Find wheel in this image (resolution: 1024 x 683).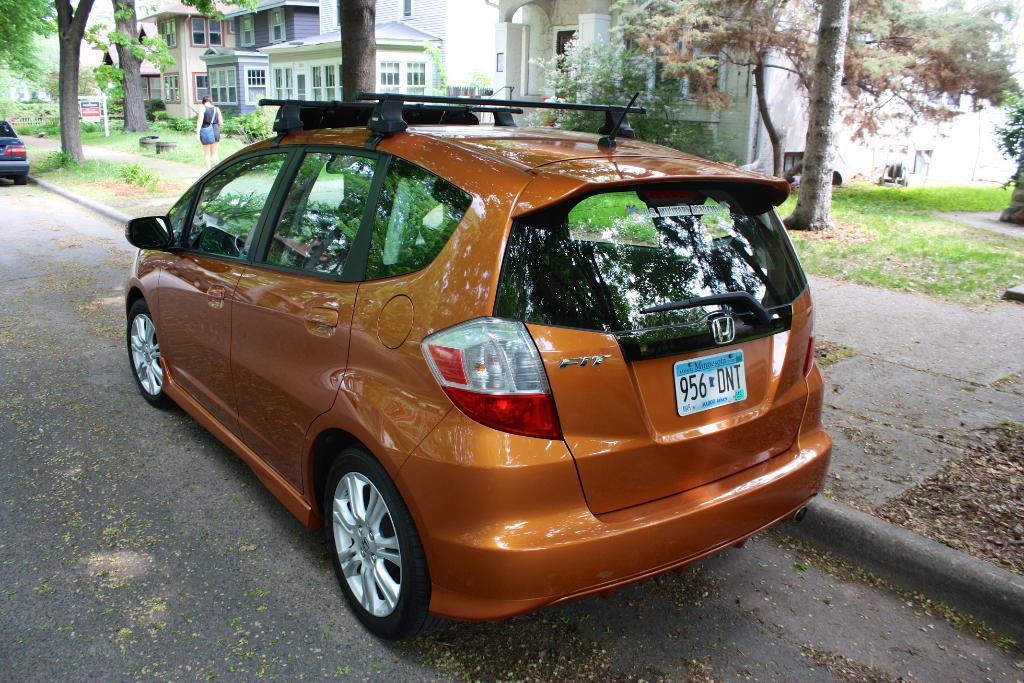
Rect(15, 174, 25, 186).
